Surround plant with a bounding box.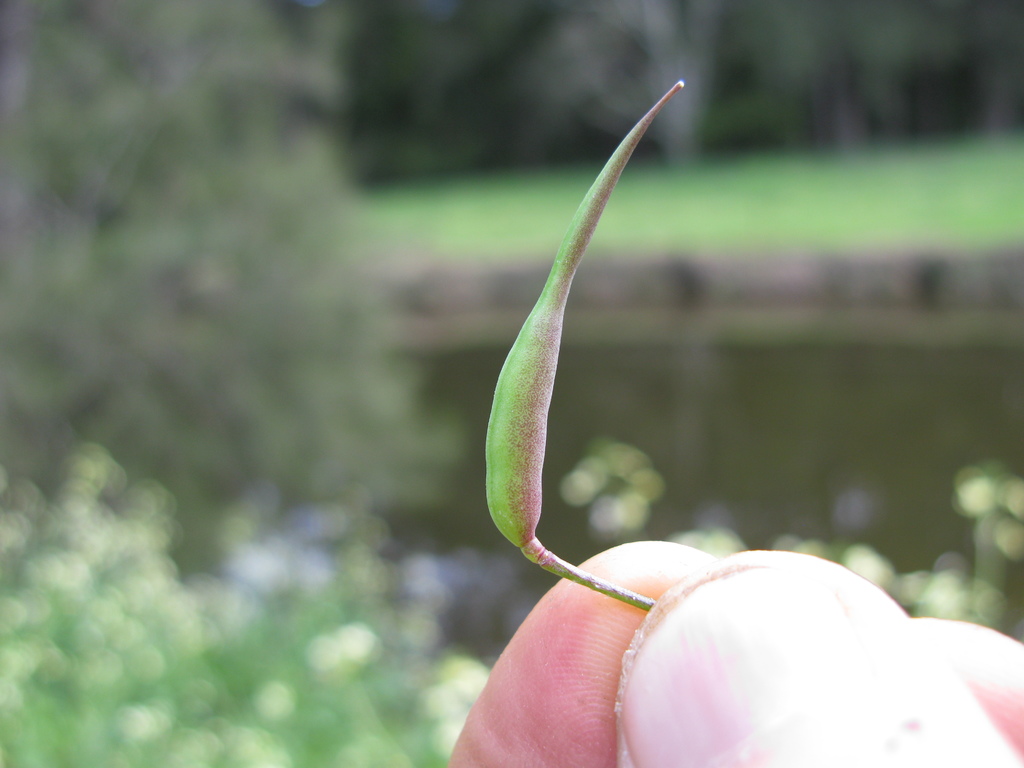
pyautogui.locateOnScreen(0, 440, 490, 762).
